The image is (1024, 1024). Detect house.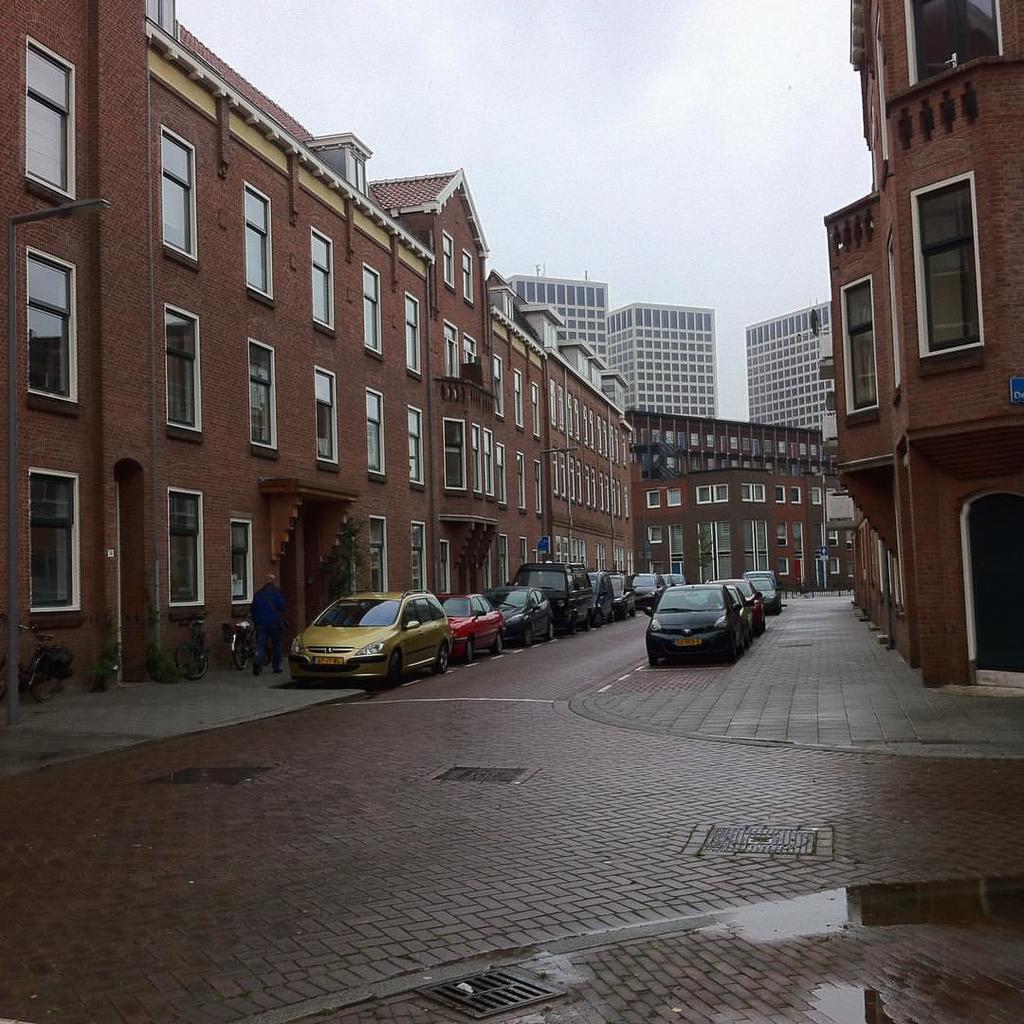
Detection: 814 0 1023 696.
